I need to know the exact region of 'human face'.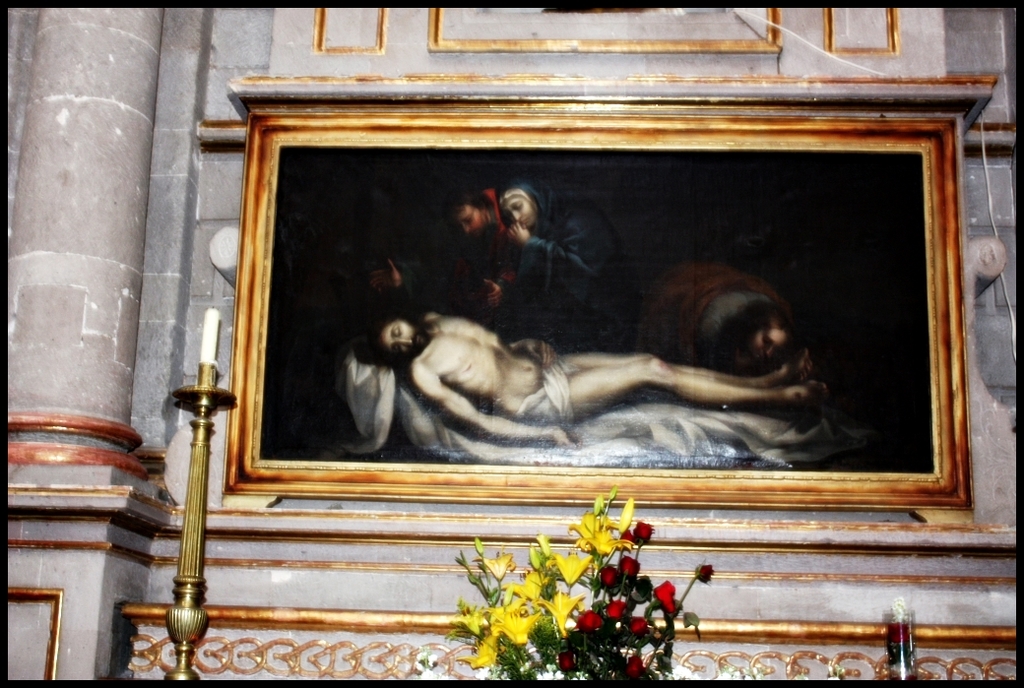
Region: (left=382, top=319, right=424, bottom=357).
